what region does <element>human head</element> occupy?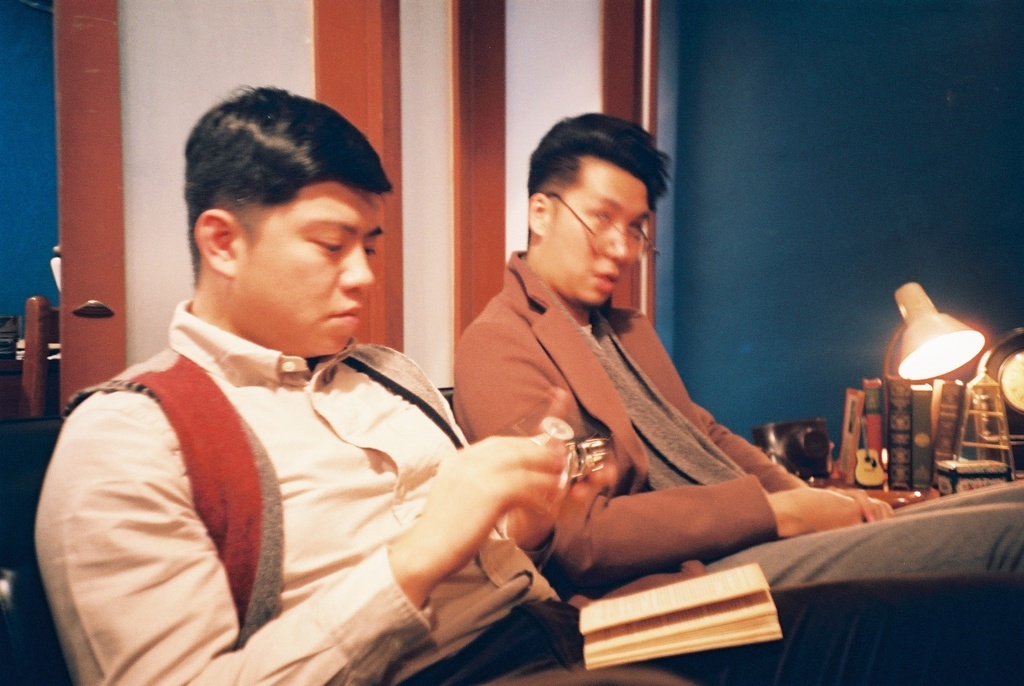
crop(523, 115, 673, 306).
